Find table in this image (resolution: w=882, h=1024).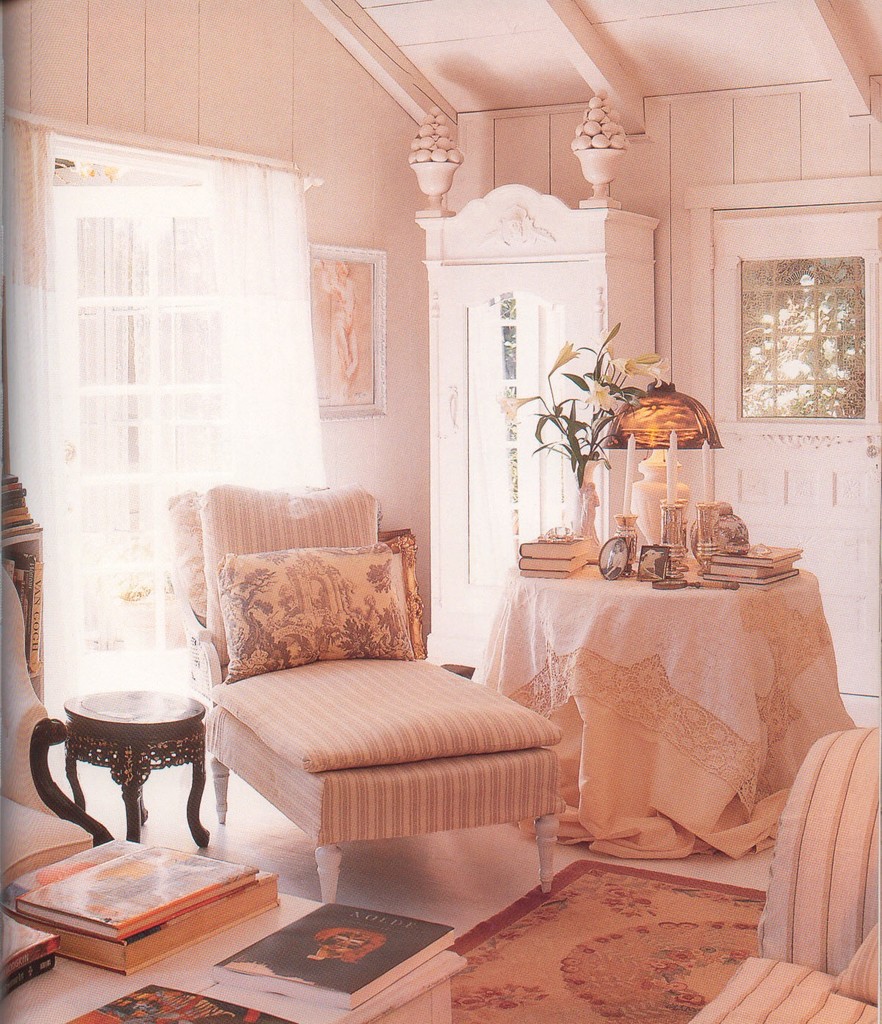
bbox=(477, 532, 850, 910).
